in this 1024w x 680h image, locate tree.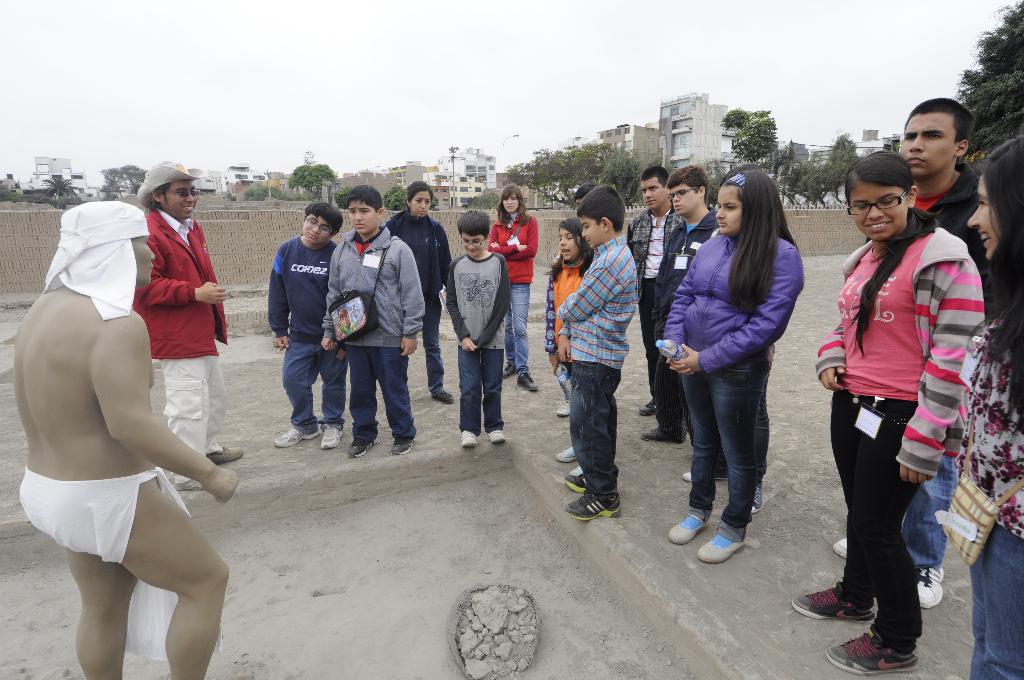
Bounding box: {"x1": 500, "y1": 134, "x2": 648, "y2": 218}.
